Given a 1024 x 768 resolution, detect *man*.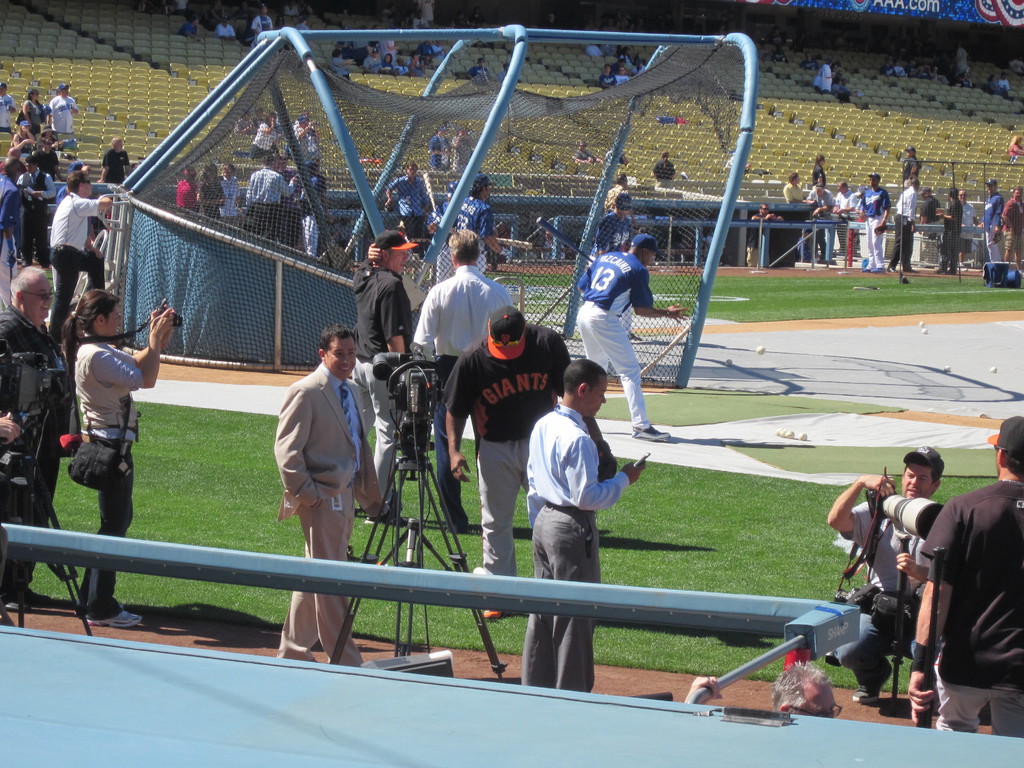
l=467, t=56, r=493, b=84.
